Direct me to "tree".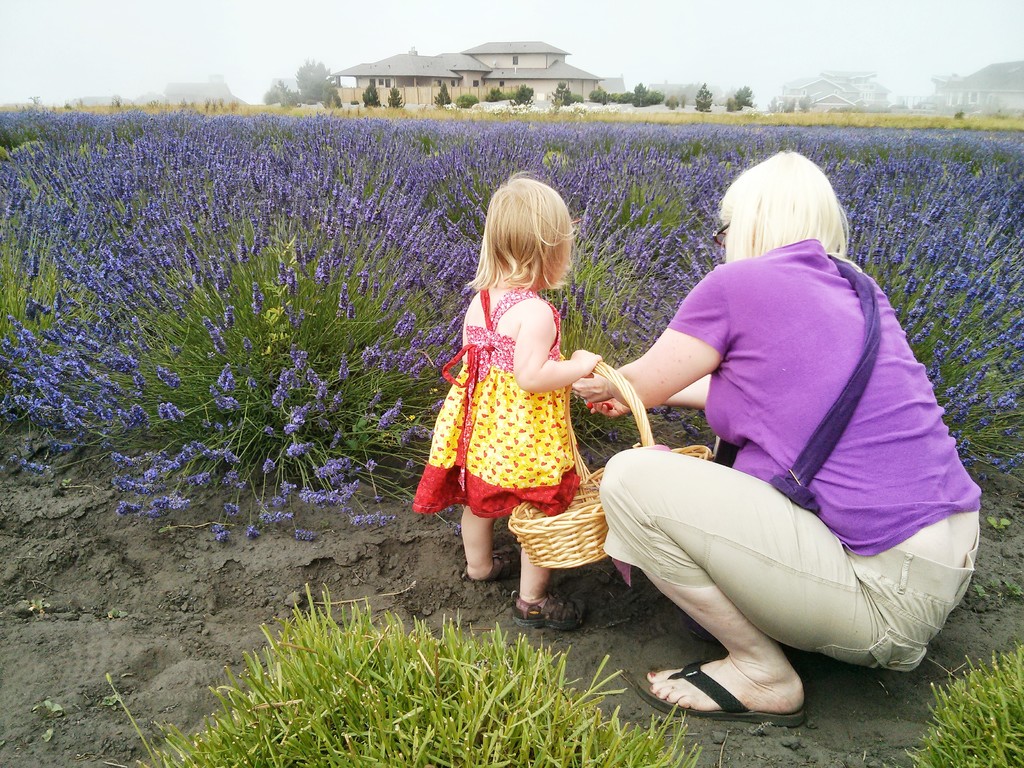
Direction: 692/81/714/113.
